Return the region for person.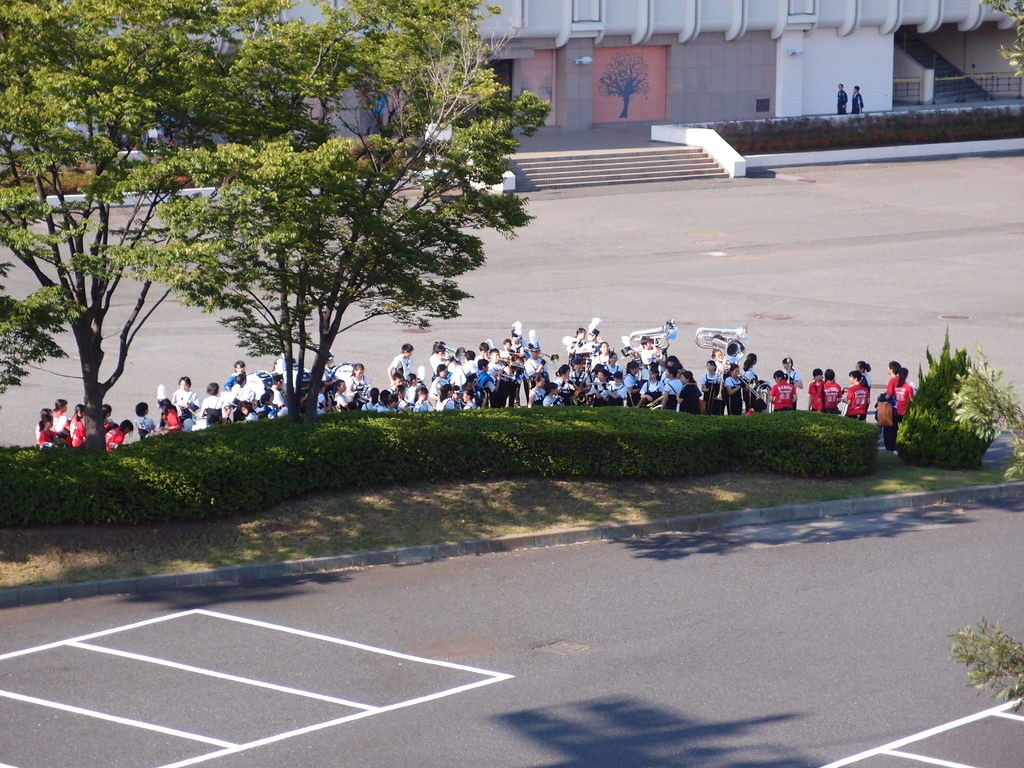
l=845, t=84, r=863, b=116.
